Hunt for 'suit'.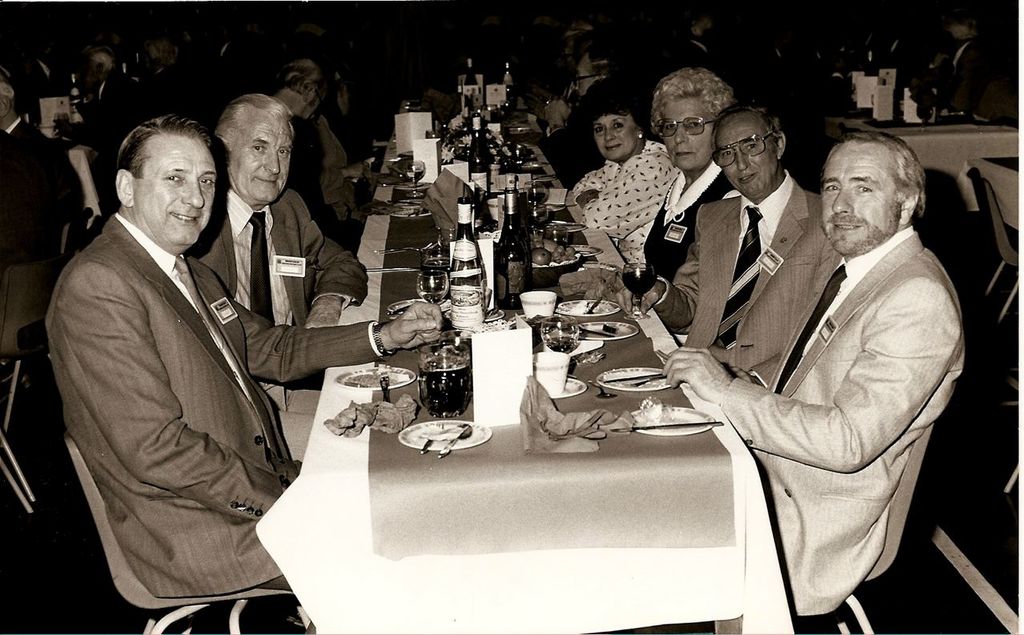
Hunted down at [x1=66, y1=67, x2=160, y2=203].
